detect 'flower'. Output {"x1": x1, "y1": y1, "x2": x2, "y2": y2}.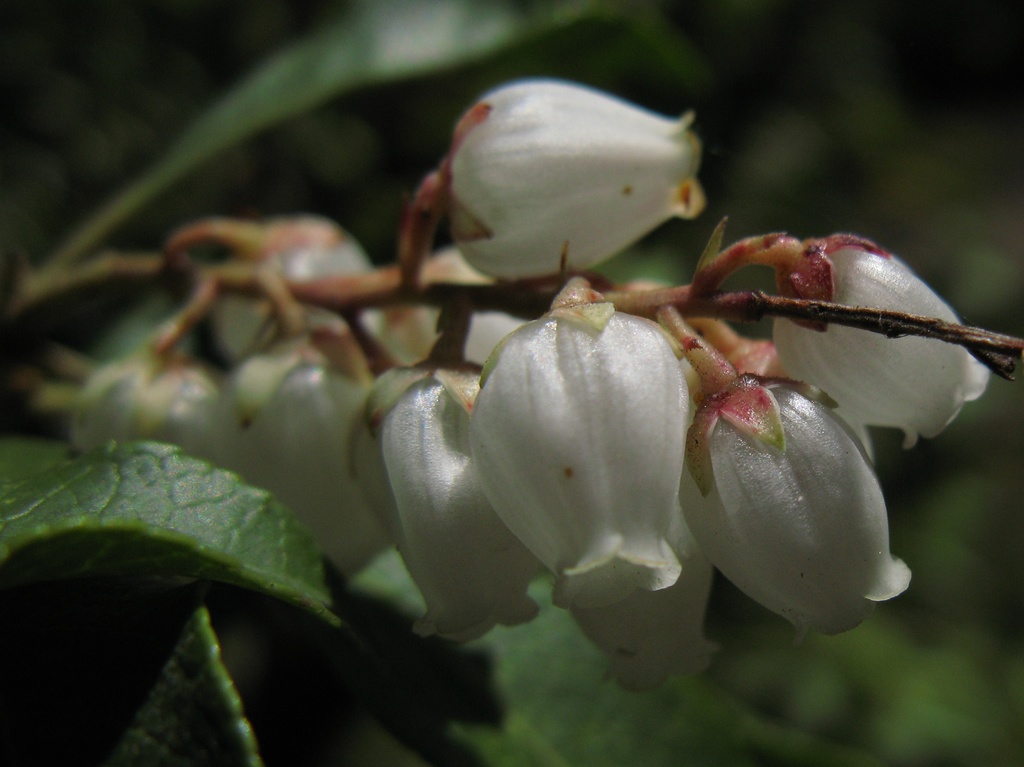
{"x1": 471, "y1": 278, "x2": 690, "y2": 606}.
